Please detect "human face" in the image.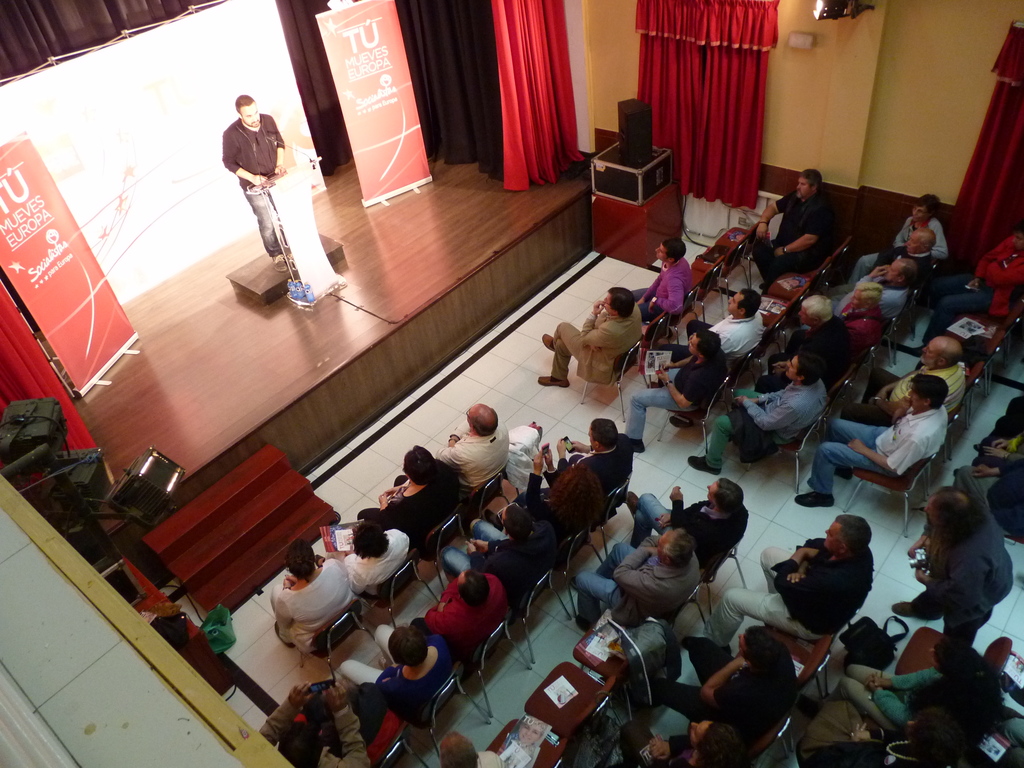
[796,304,811,325].
